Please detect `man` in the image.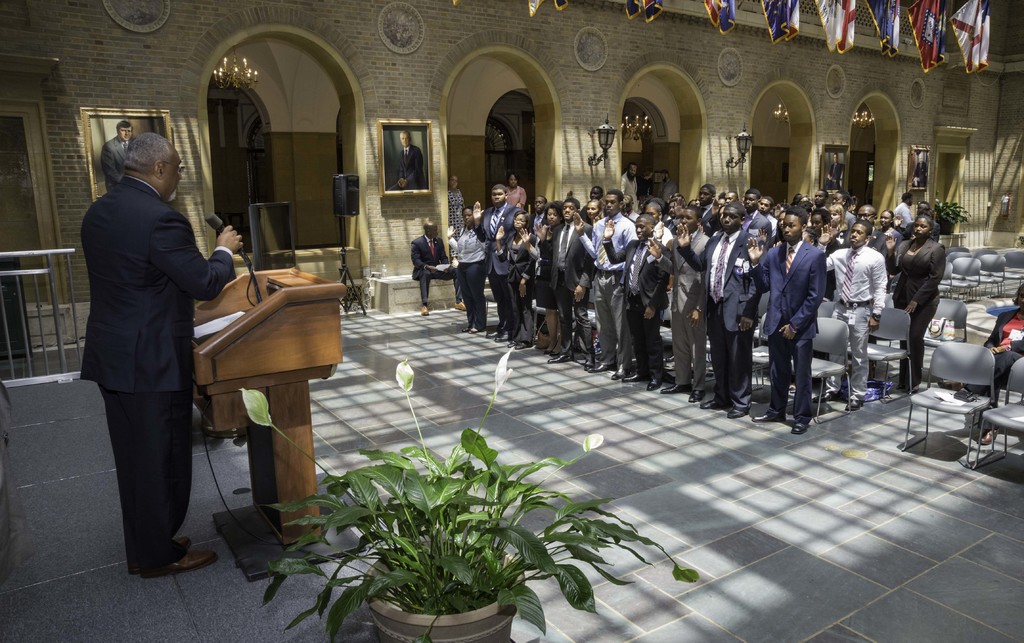
65/90/223/598.
